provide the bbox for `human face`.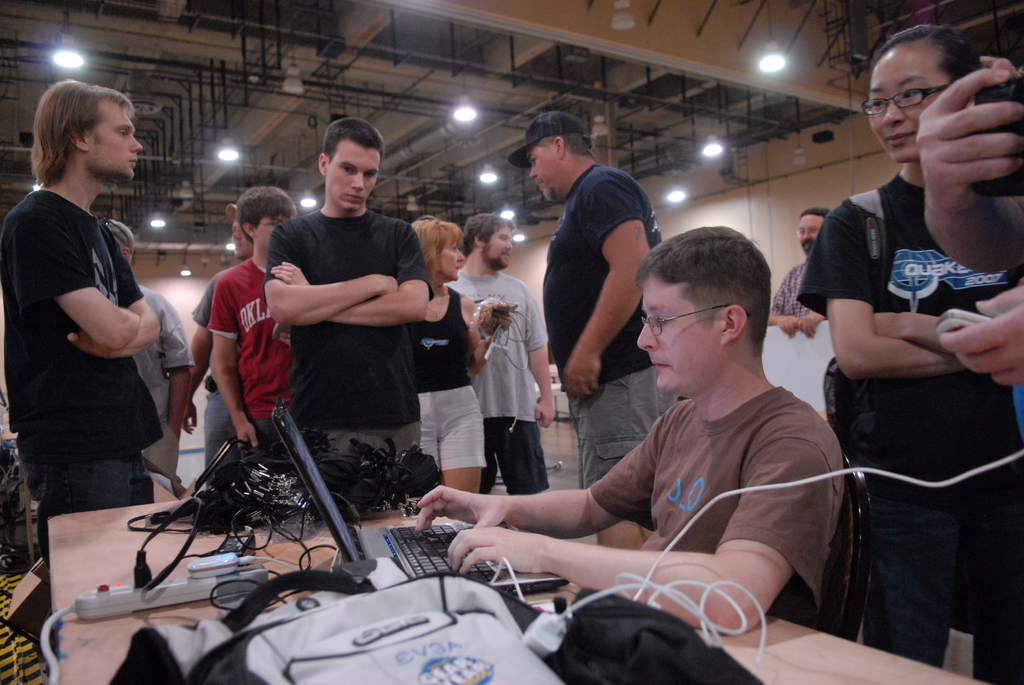
x1=232, y1=217, x2=253, y2=253.
